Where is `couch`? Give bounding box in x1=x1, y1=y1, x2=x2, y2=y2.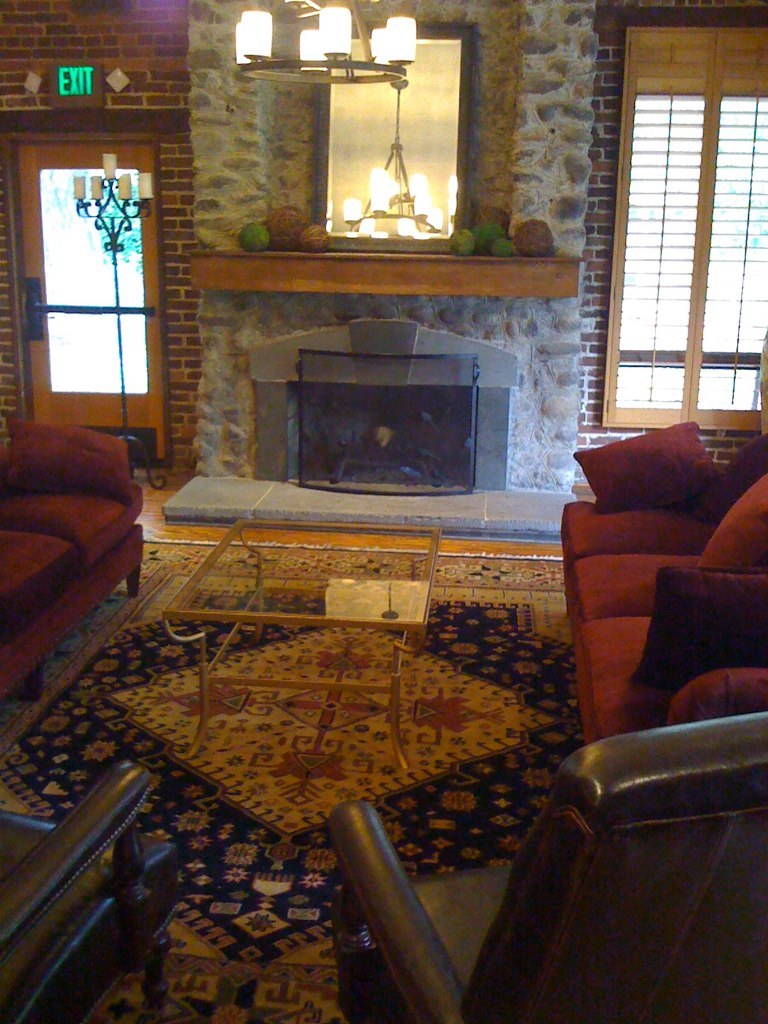
x1=328, y1=710, x2=767, y2=1023.
